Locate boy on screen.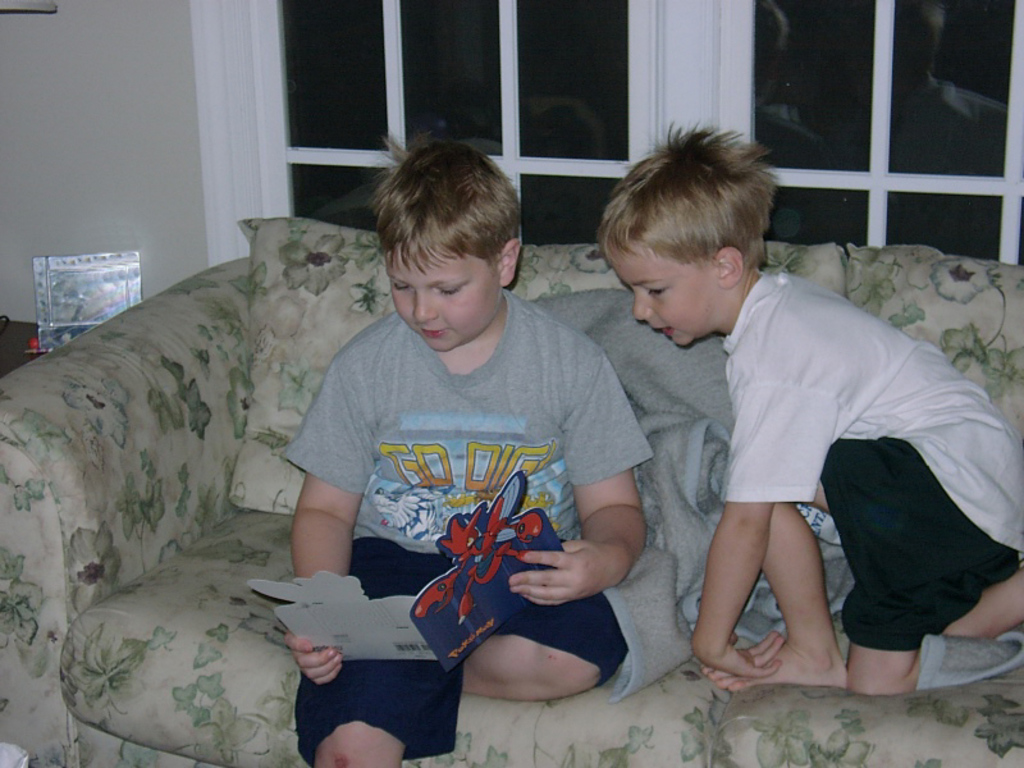
On screen at [left=250, top=146, right=677, bottom=732].
